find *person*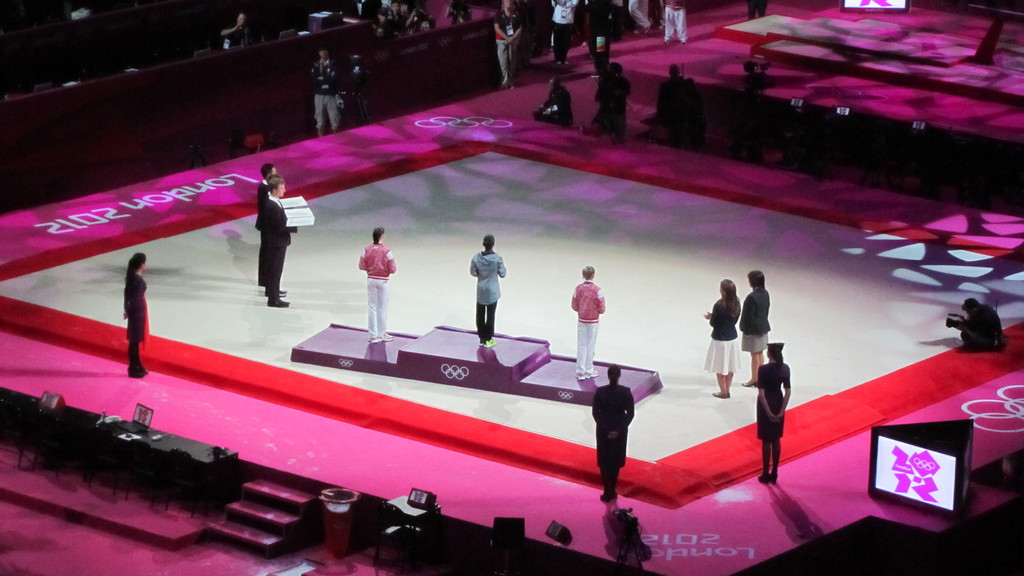
crop(360, 230, 397, 340)
